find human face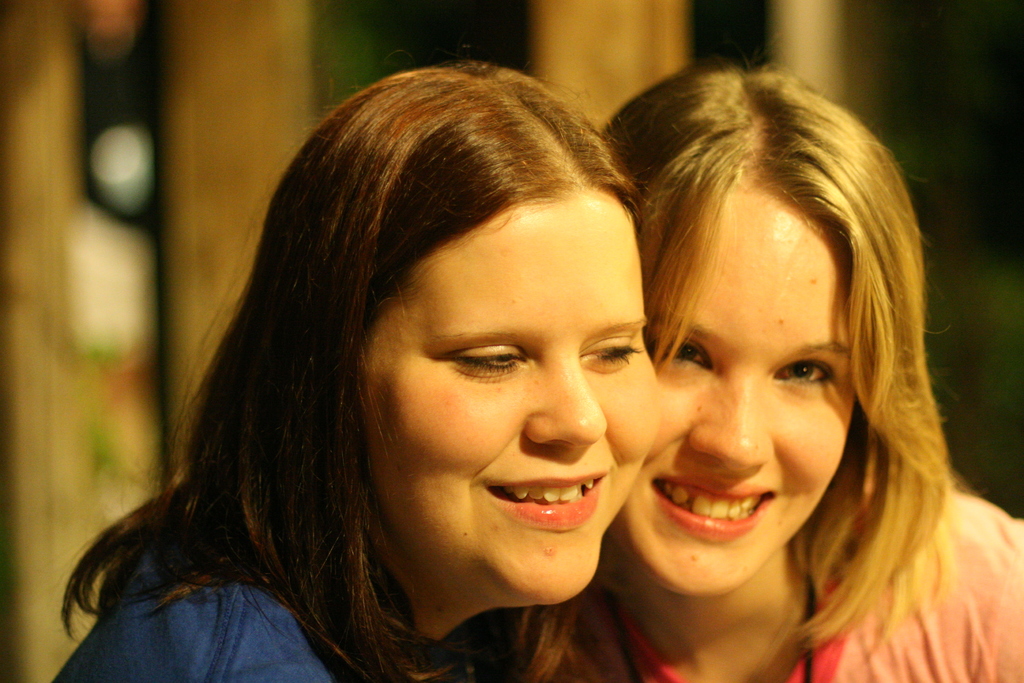
pyautogui.locateOnScreen(333, 202, 671, 628)
